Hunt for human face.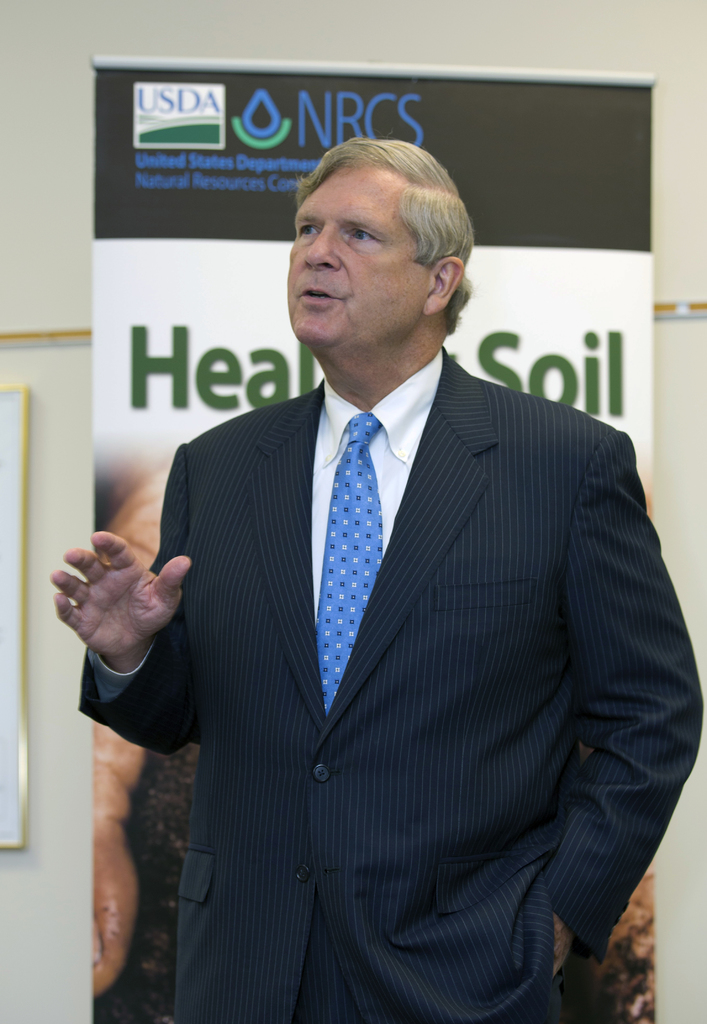
Hunted down at {"x1": 279, "y1": 156, "x2": 427, "y2": 344}.
